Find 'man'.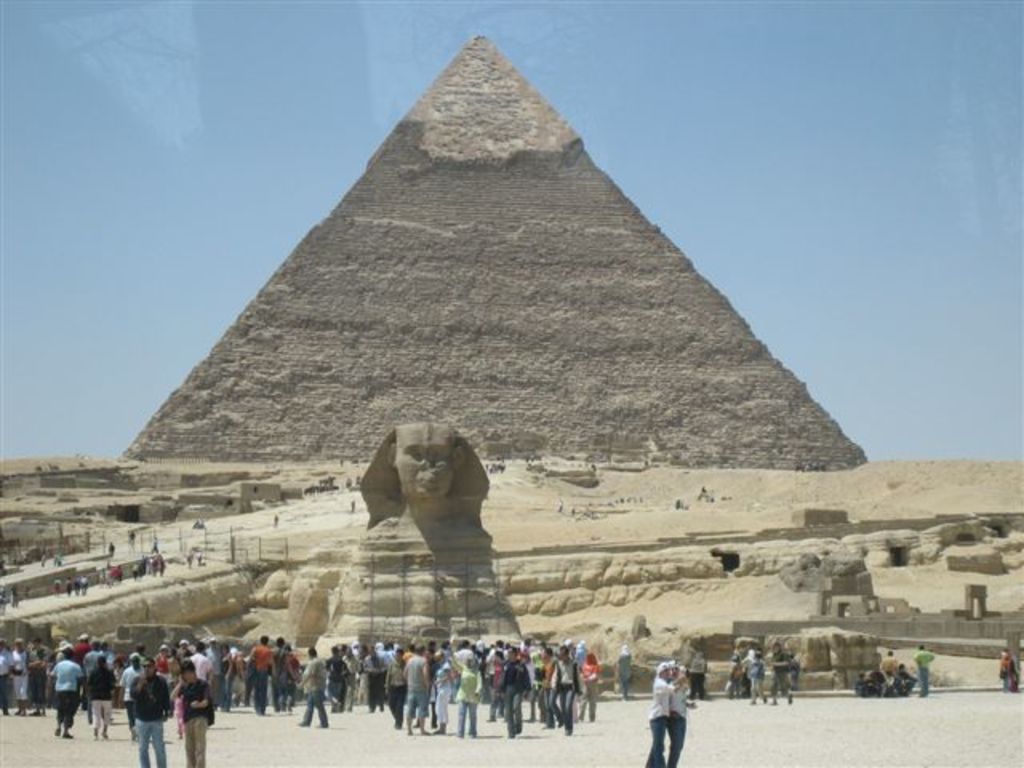
box=[11, 638, 26, 707].
